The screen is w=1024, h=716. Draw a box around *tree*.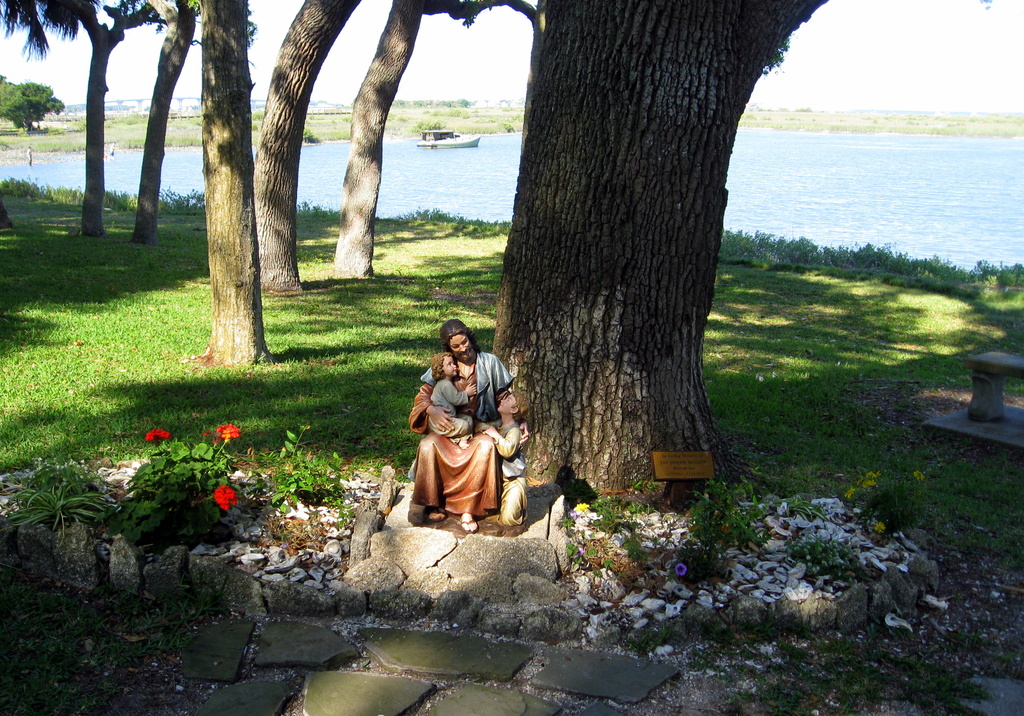
[left=260, top=2, right=362, bottom=301].
